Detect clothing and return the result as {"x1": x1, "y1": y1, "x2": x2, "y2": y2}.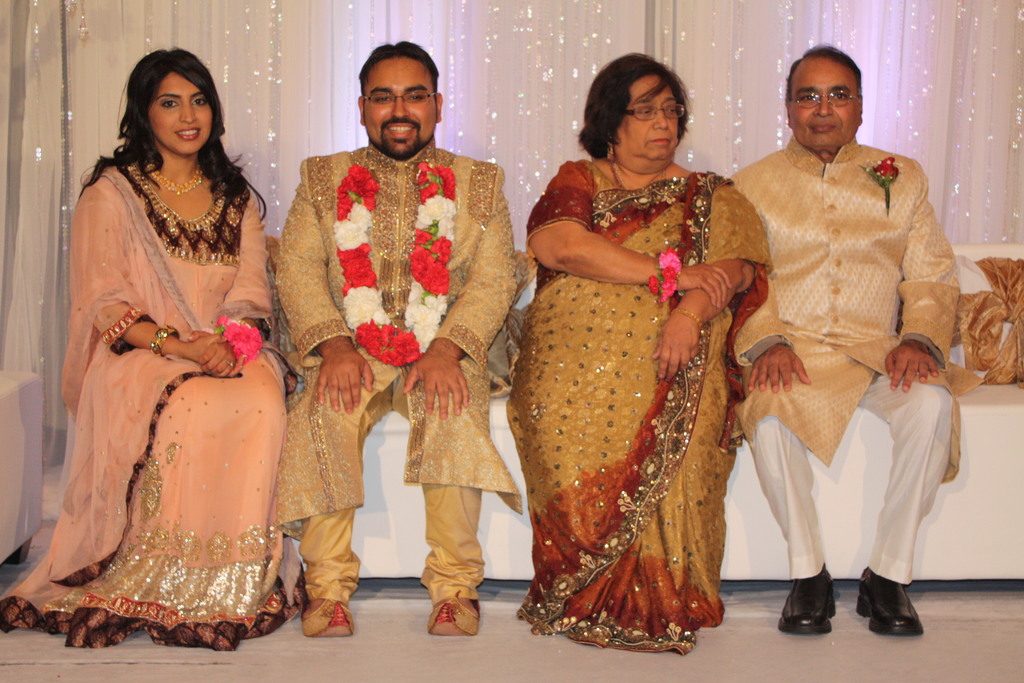
{"x1": 504, "y1": 153, "x2": 774, "y2": 656}.
